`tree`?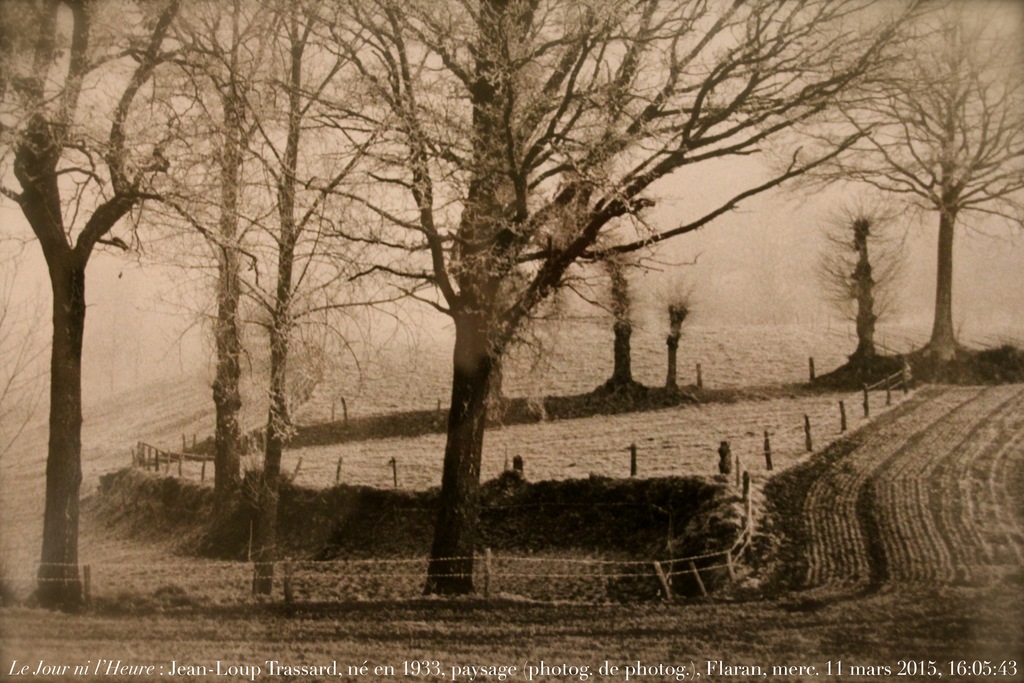
163 0 303 520
